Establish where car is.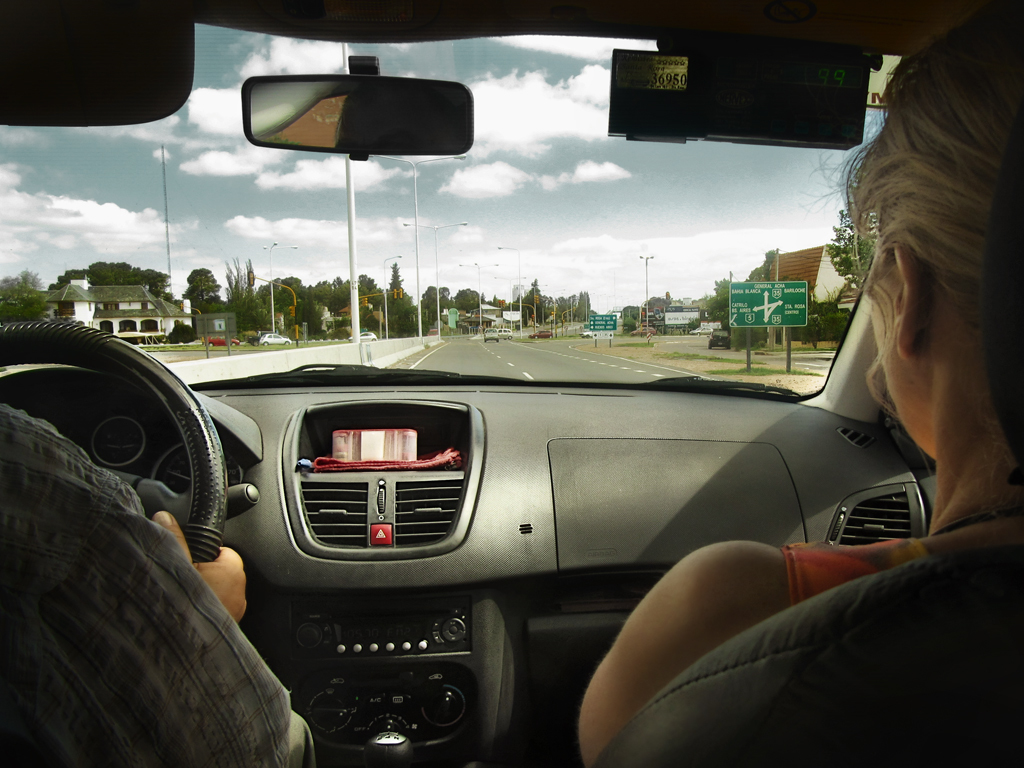
Established at {"x1": 529, "y1": 327, "x2": 552, "y2": 339}.
